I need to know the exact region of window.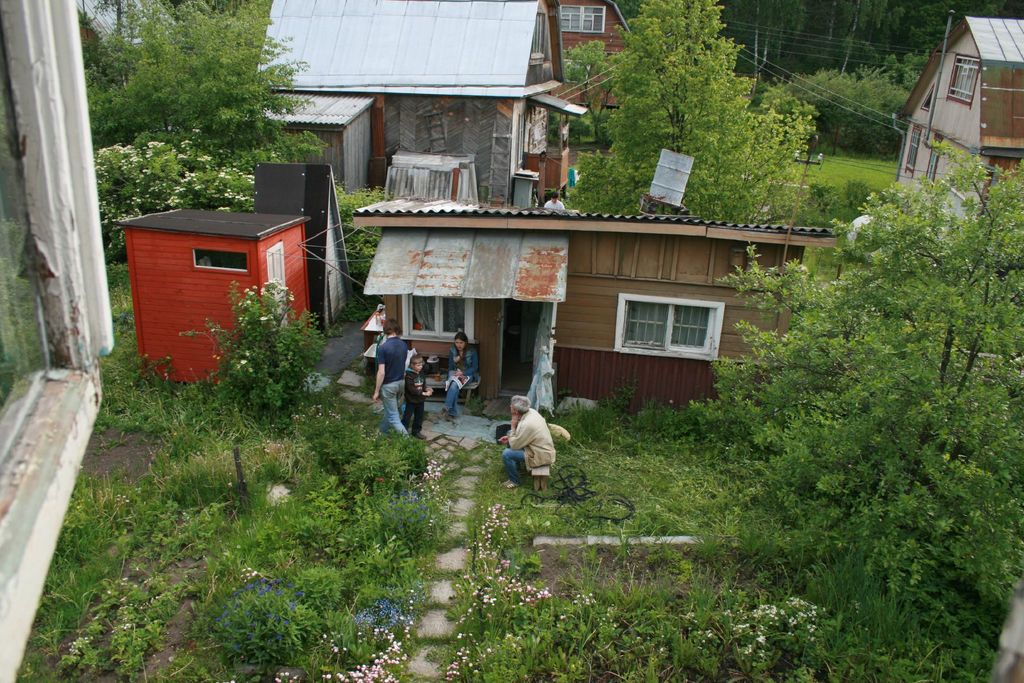
Region: BBox(947, 54, 984, 108).
